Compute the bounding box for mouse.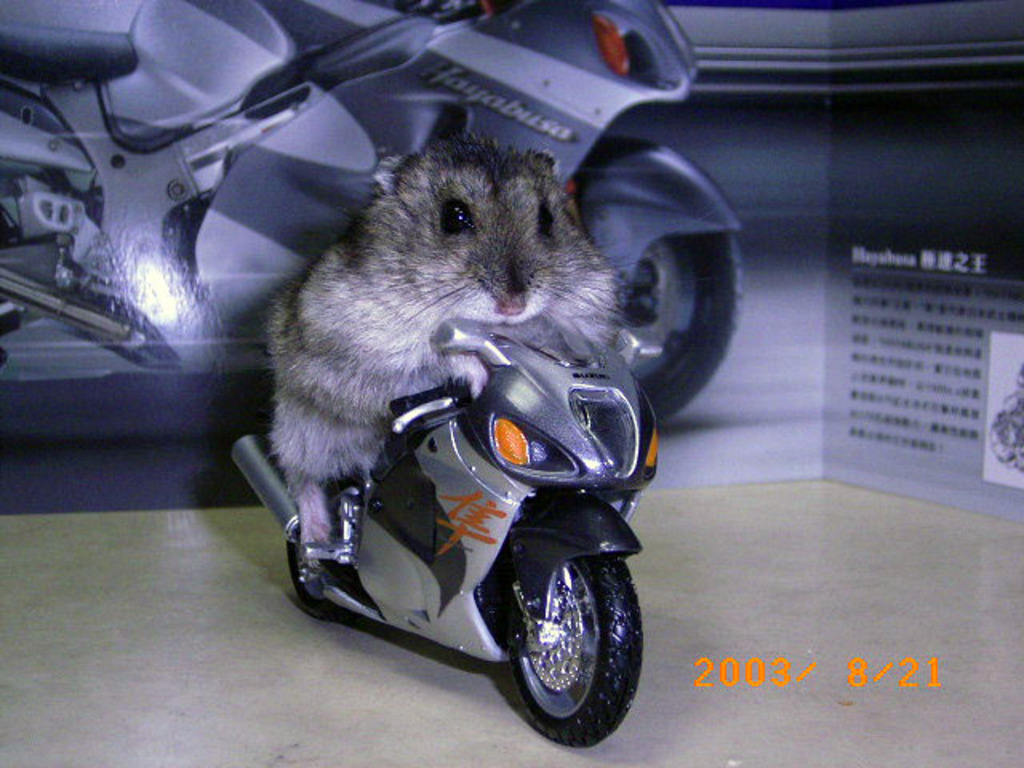
[left=258, top=138, right=645, bottom=552].
